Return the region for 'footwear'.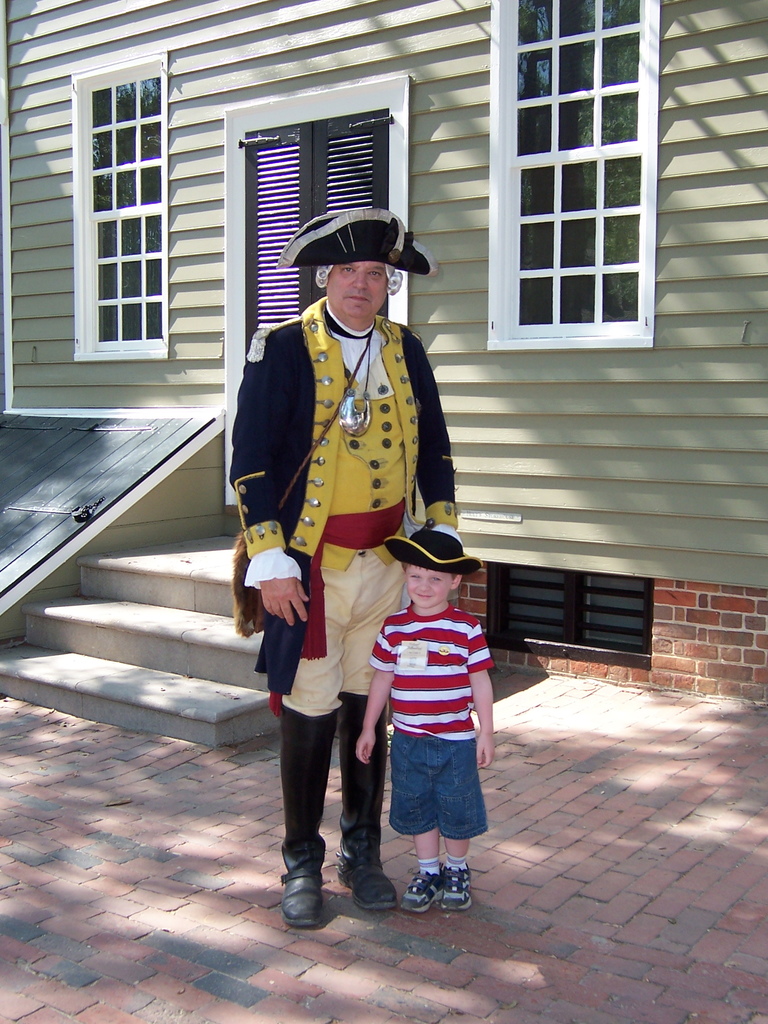
Rect(444, 865, 472, 909).
